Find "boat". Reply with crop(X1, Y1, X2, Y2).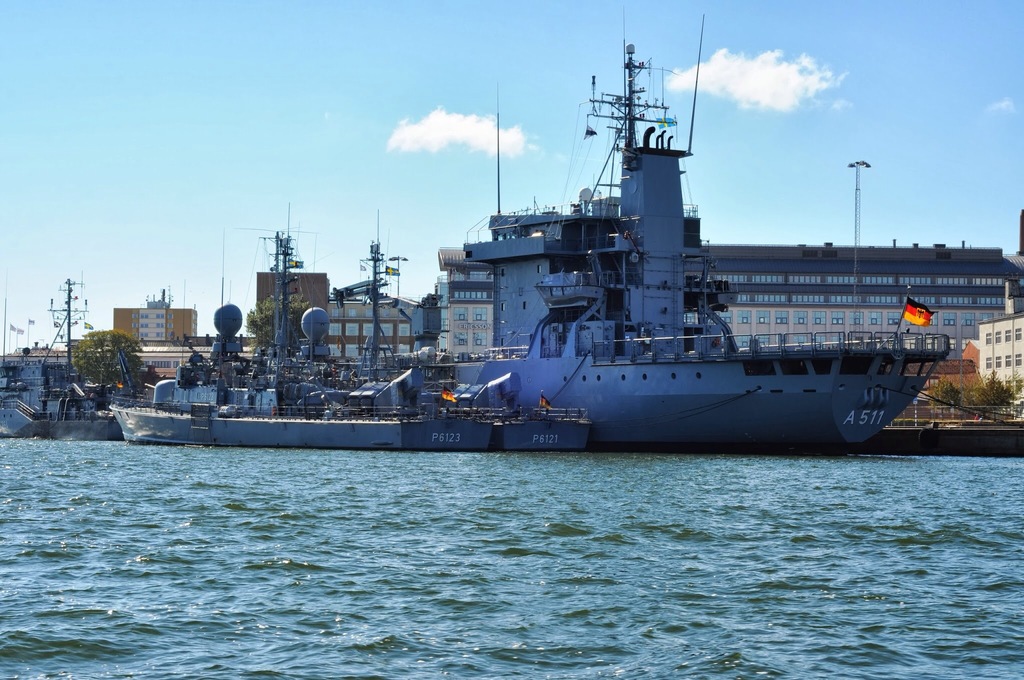
crop(194, 40, 1023, 449).
